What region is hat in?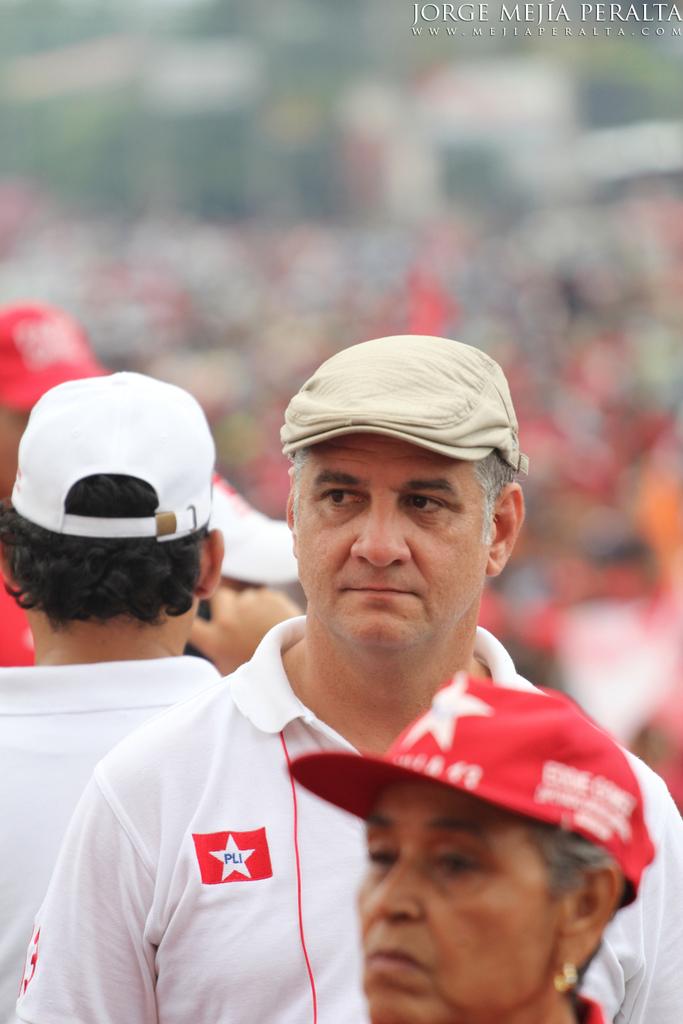
crop(0, 303, 100, 406).
